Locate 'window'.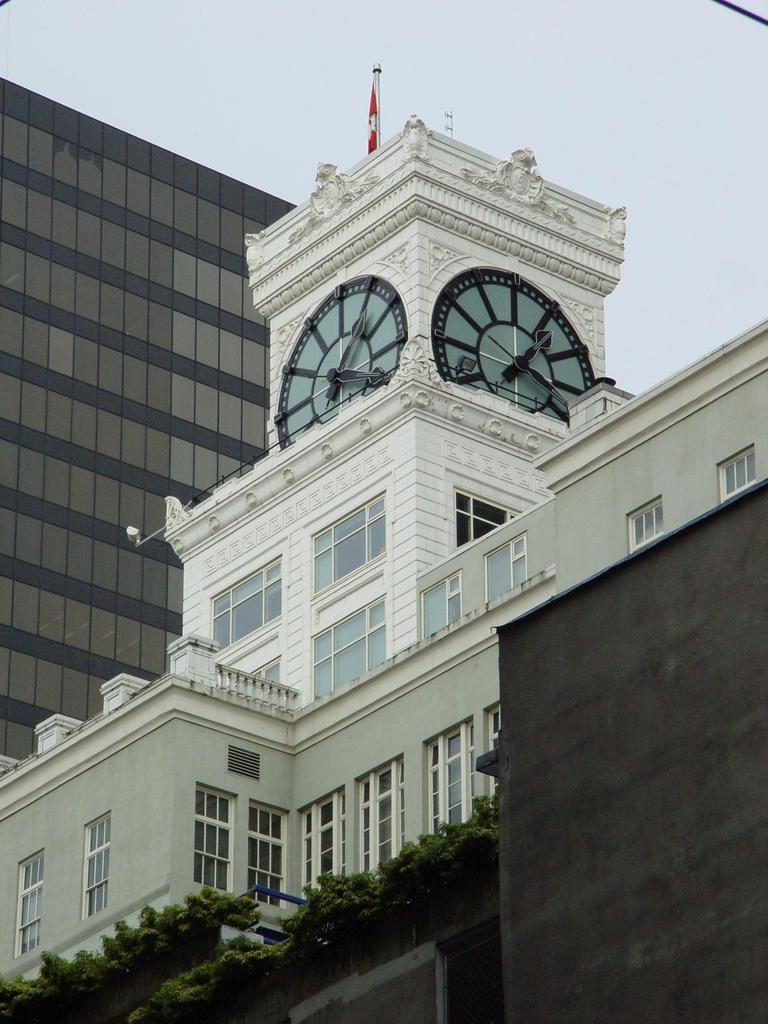
Bounding box: select_region(417, 572, 468, 640).
